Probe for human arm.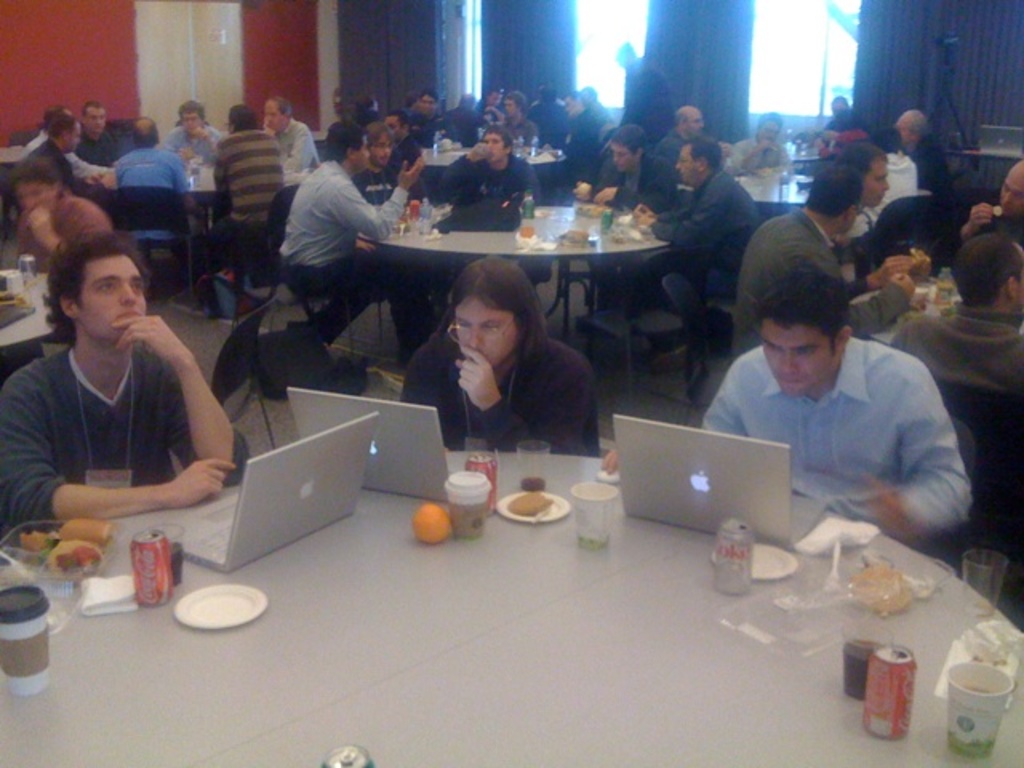
Probe result: box=[277, 125, 318, 178].
